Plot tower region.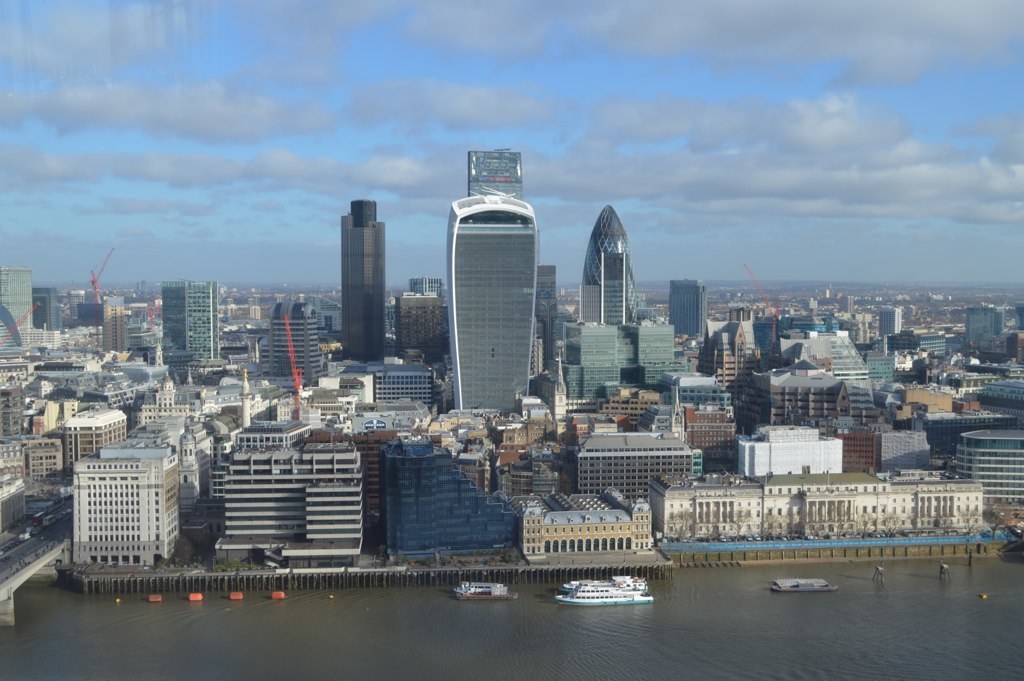
Plotted at x1=273 y1=299 x2=327 y2=374.
